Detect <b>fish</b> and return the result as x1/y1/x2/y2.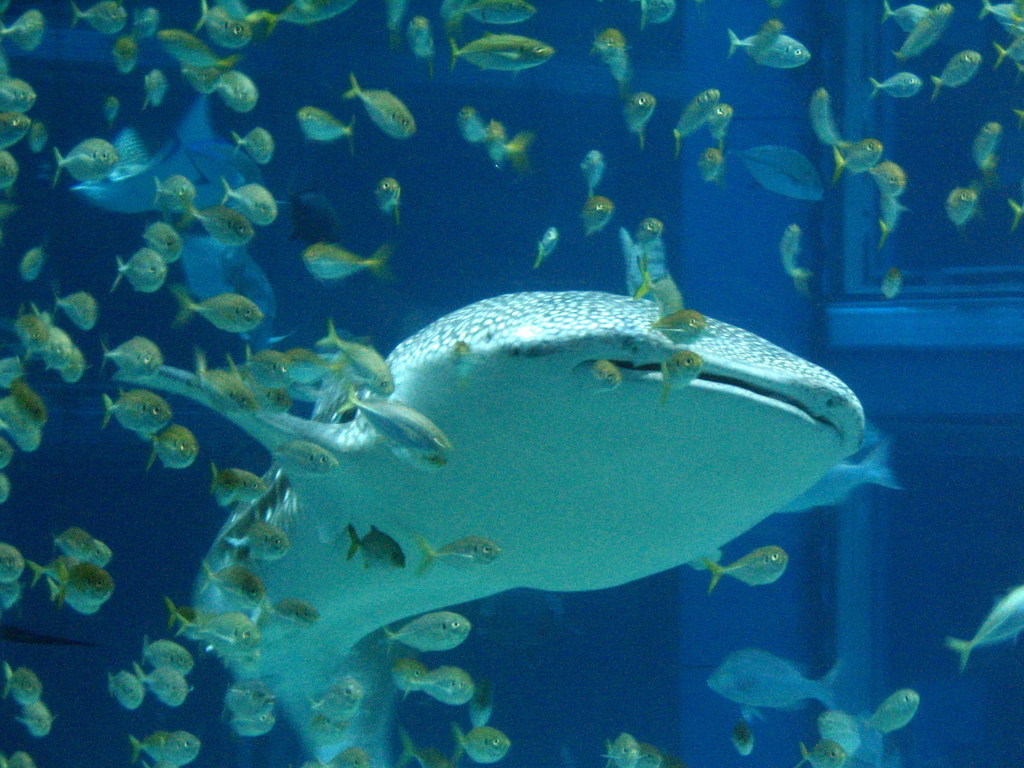
408/665/477/703.
